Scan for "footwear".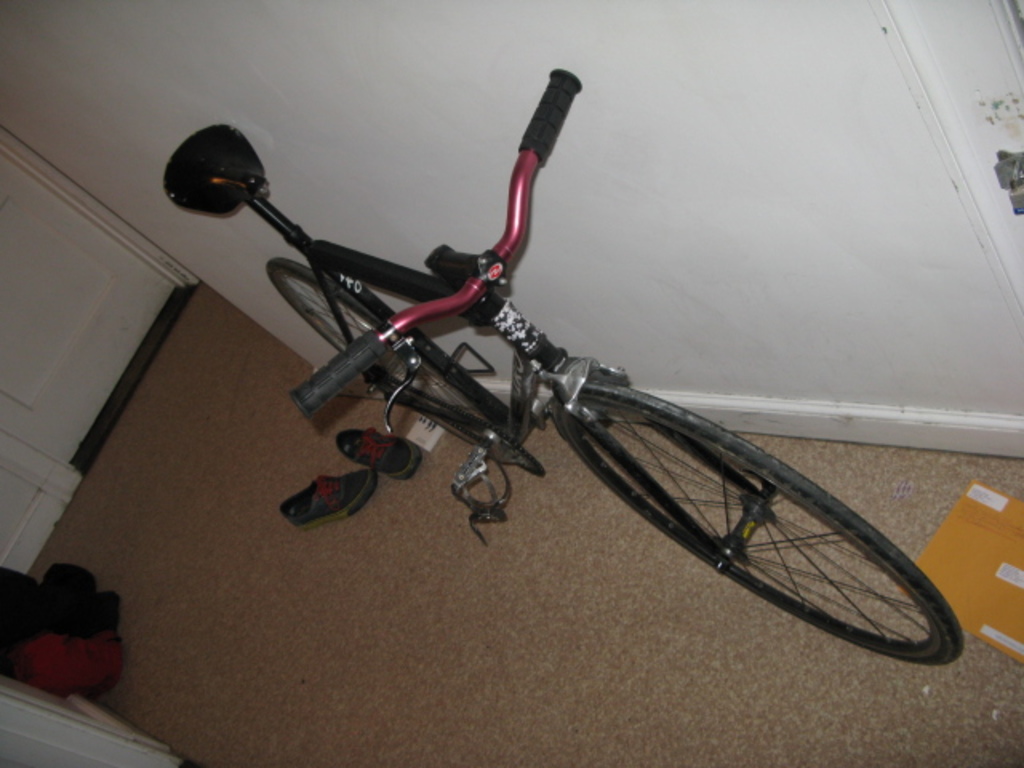
Scan result: bbox(330, 430, 421, 482).
